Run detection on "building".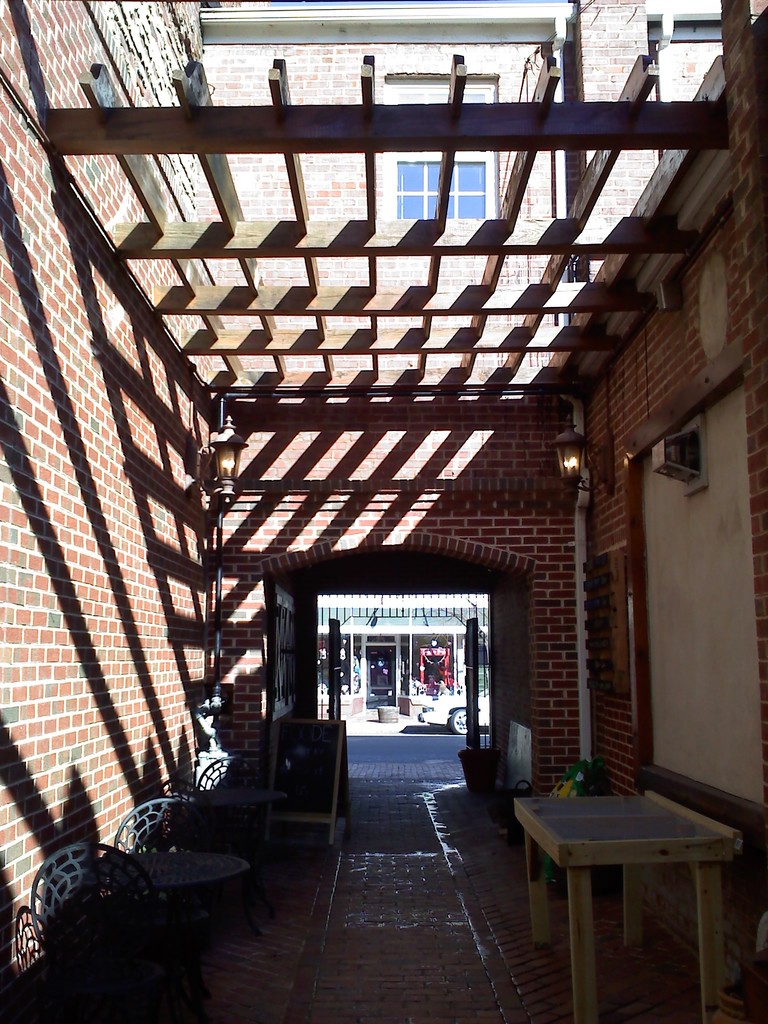
Result: box=[321, 594, 484, 717].
